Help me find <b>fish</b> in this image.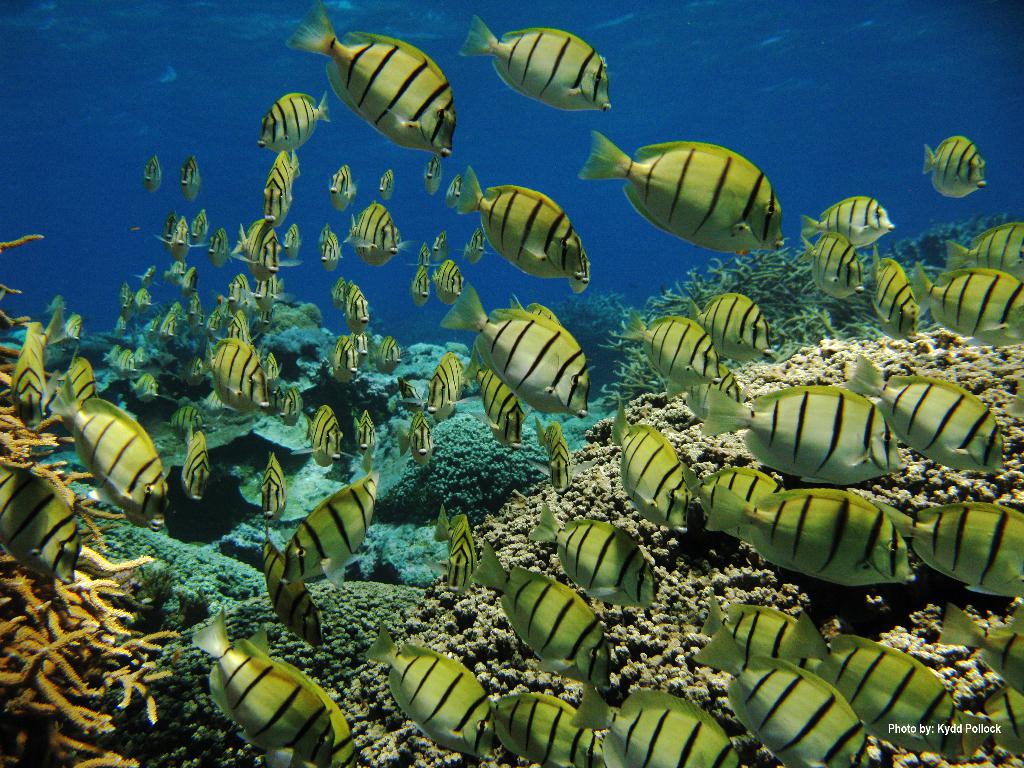
Found it: region(282, 0, 453, 159).
